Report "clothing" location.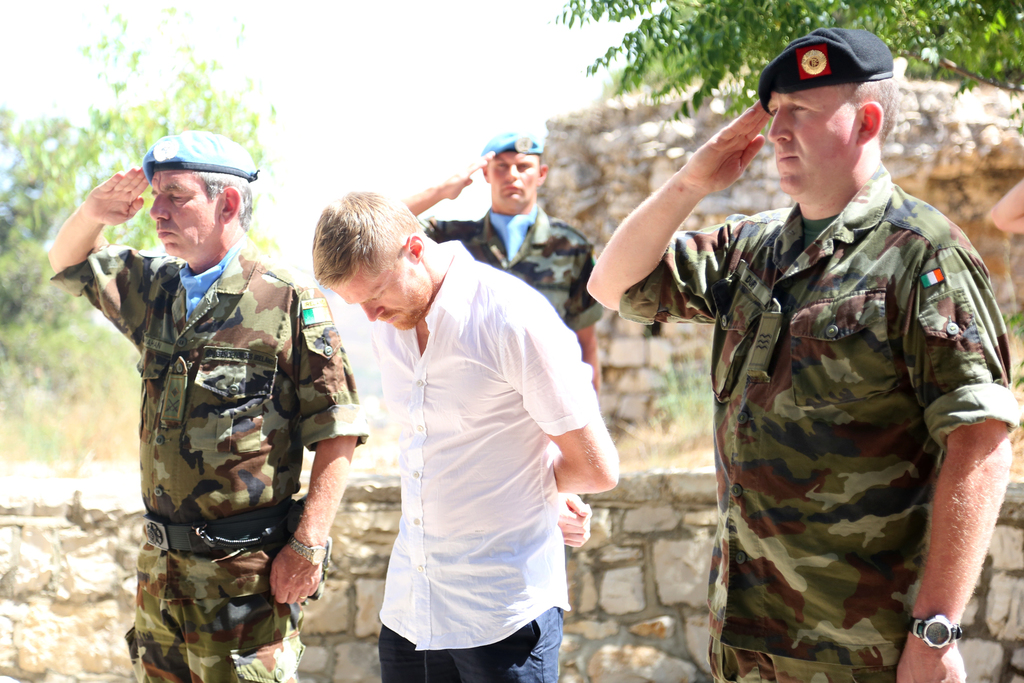
Report: <box>369,236,597,682</box>.
